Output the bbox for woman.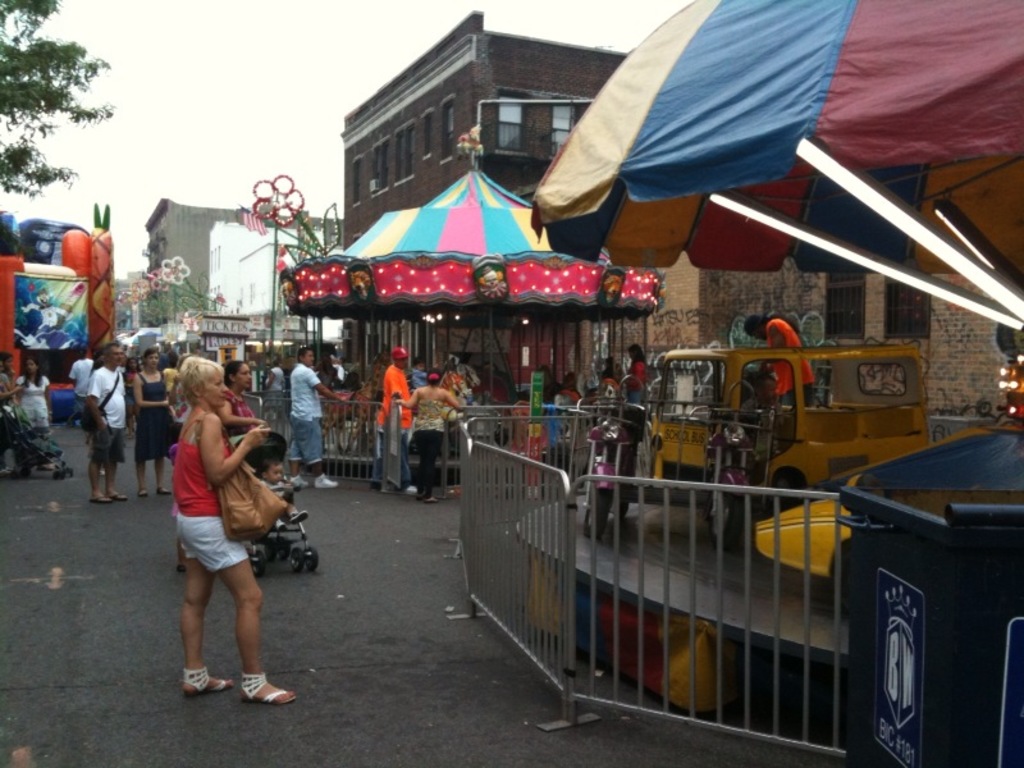
select_region(396, 370, 461, 503).
